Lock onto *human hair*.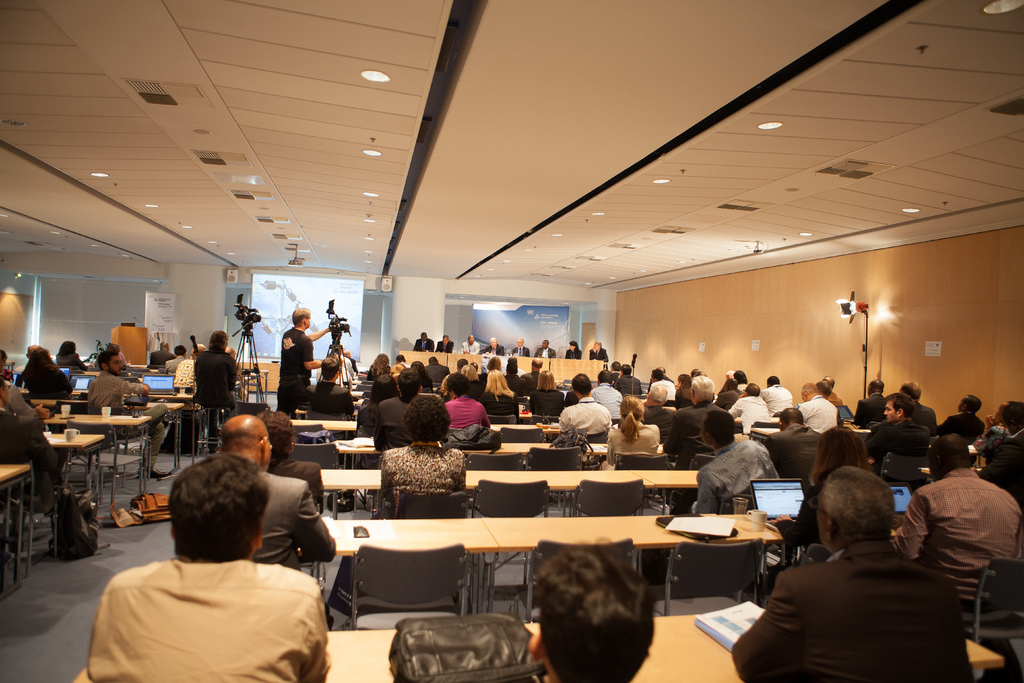
Locked: x1=444 y1=371 x2=475 y2=395.
